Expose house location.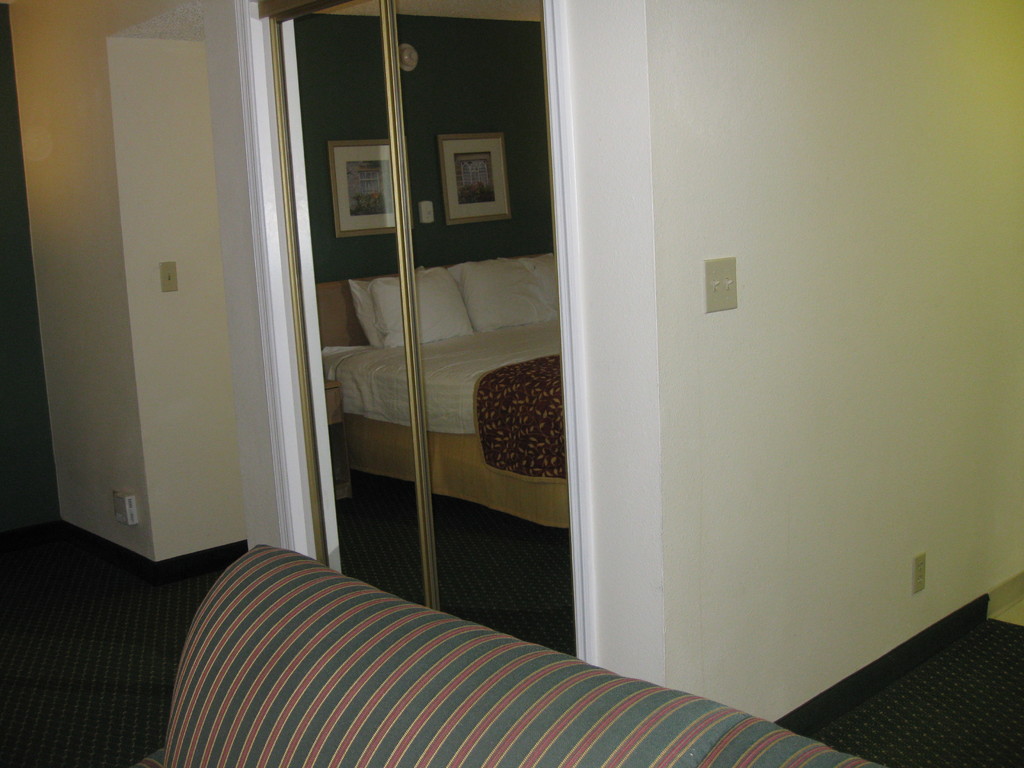
Exposed at Rect(0, 0, 1023, 767).
